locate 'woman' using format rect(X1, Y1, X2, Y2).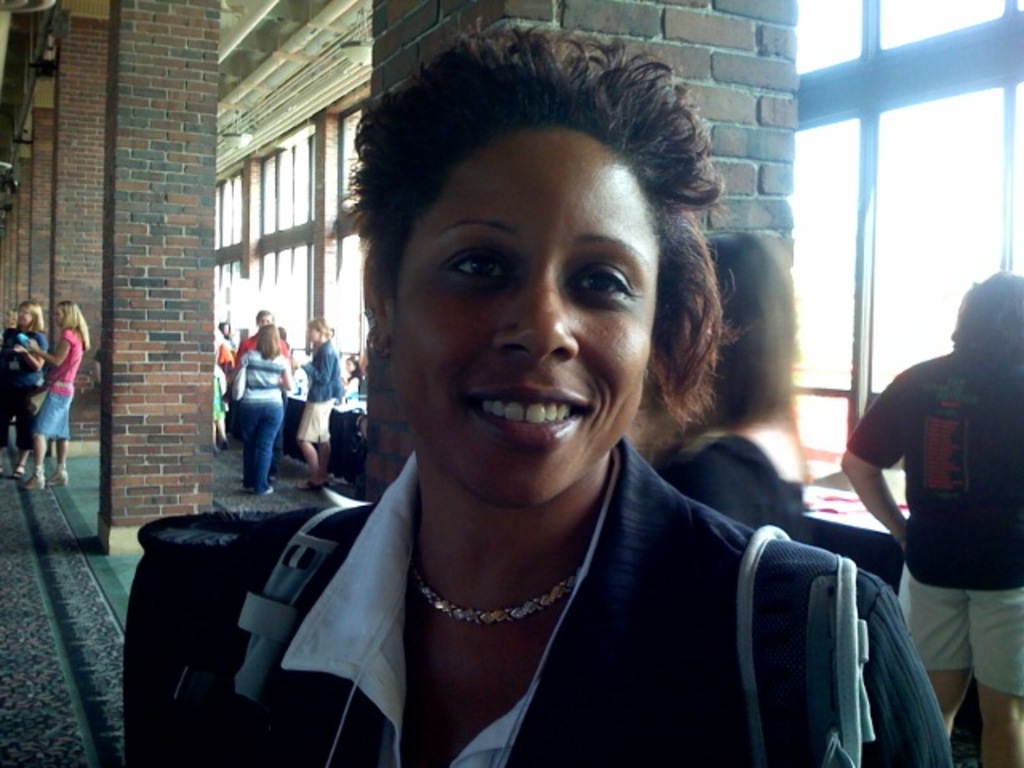
rect(229, 94, 880, 747).
